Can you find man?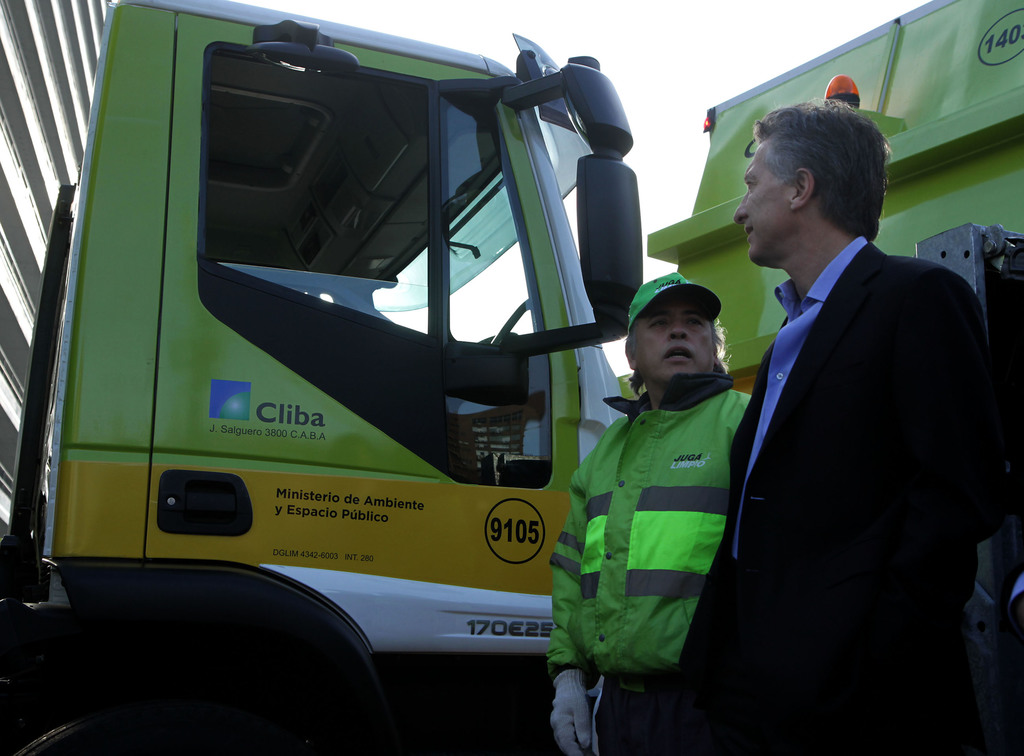
Yes, bounding box: (x1=550, y1=271, x2=757, y2=755).
